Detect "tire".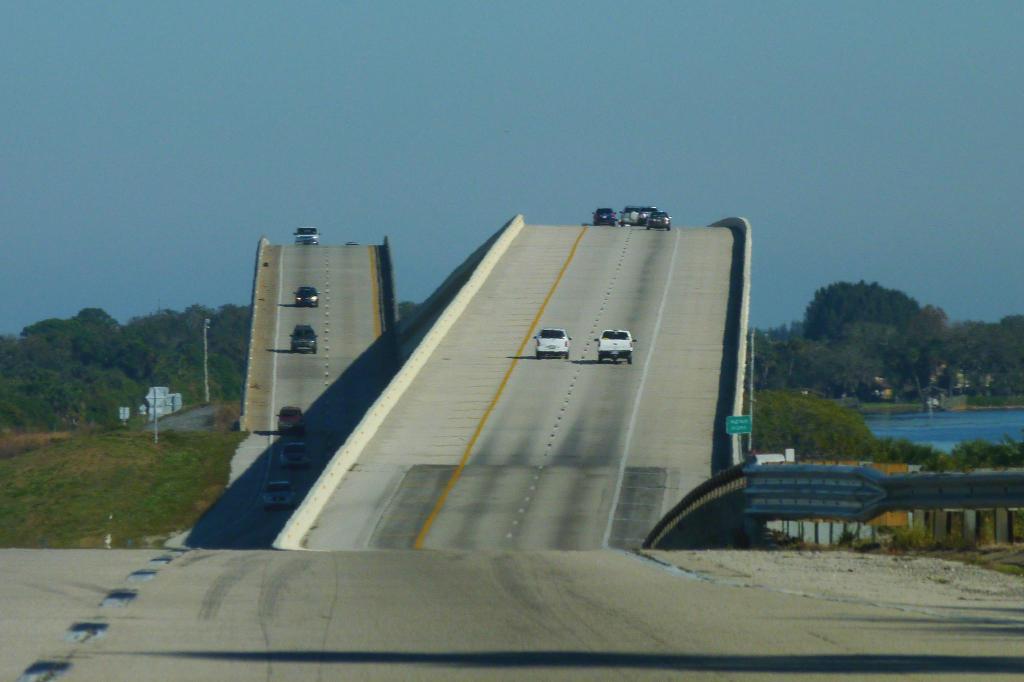
Detected at Rect(647, 227, 653, 231).
